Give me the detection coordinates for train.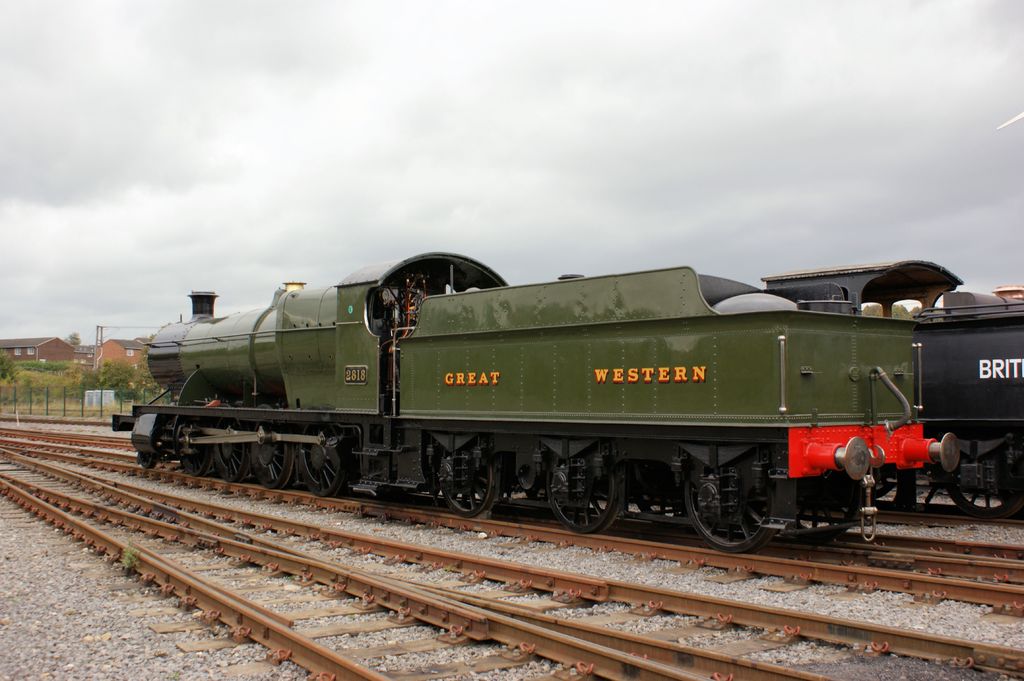
left=759, top=257, right=1023, bottom=518.
